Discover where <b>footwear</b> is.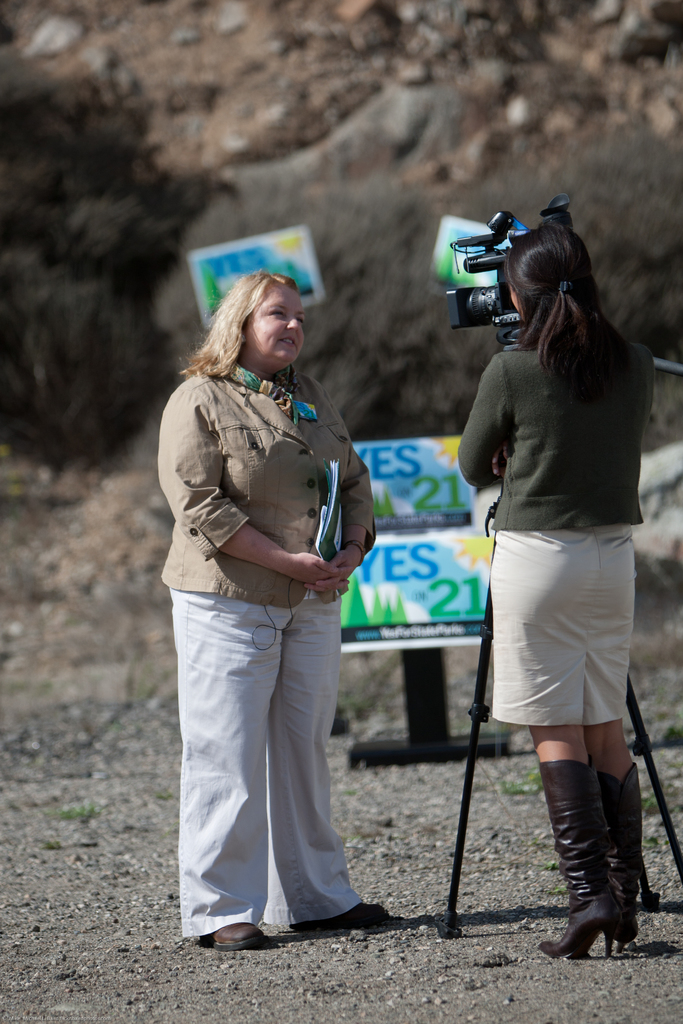
Discovered at l=595, t=758, r=647, b=949.
